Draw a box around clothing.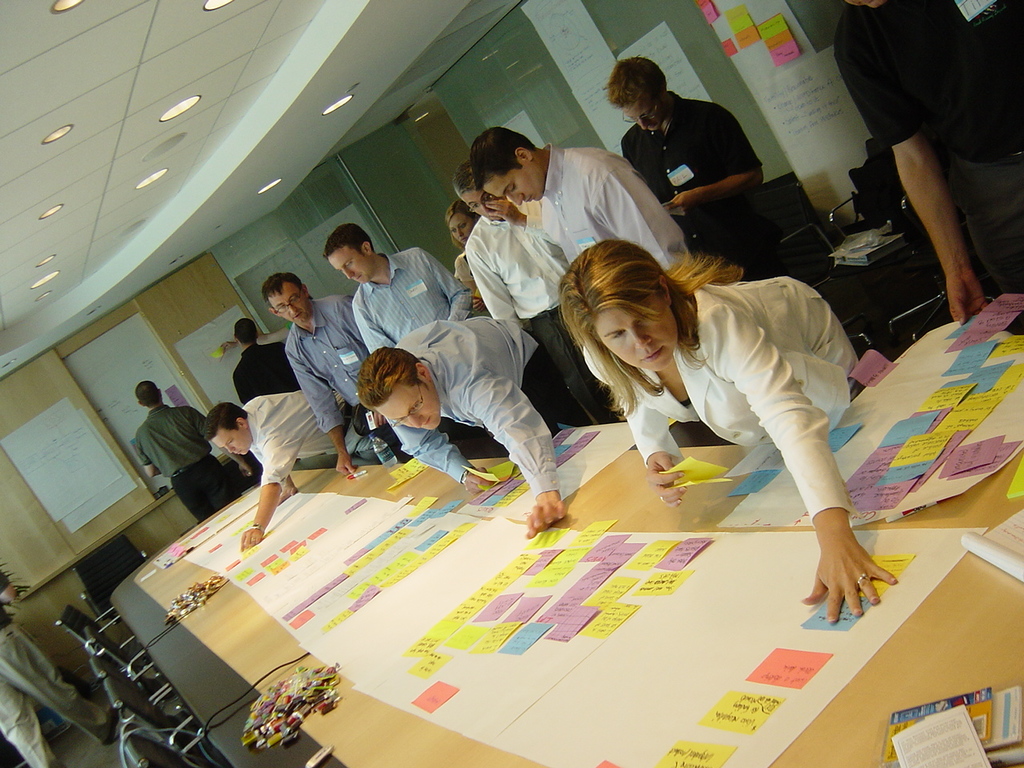
left=229, top=336, right=301, bottom=392.
